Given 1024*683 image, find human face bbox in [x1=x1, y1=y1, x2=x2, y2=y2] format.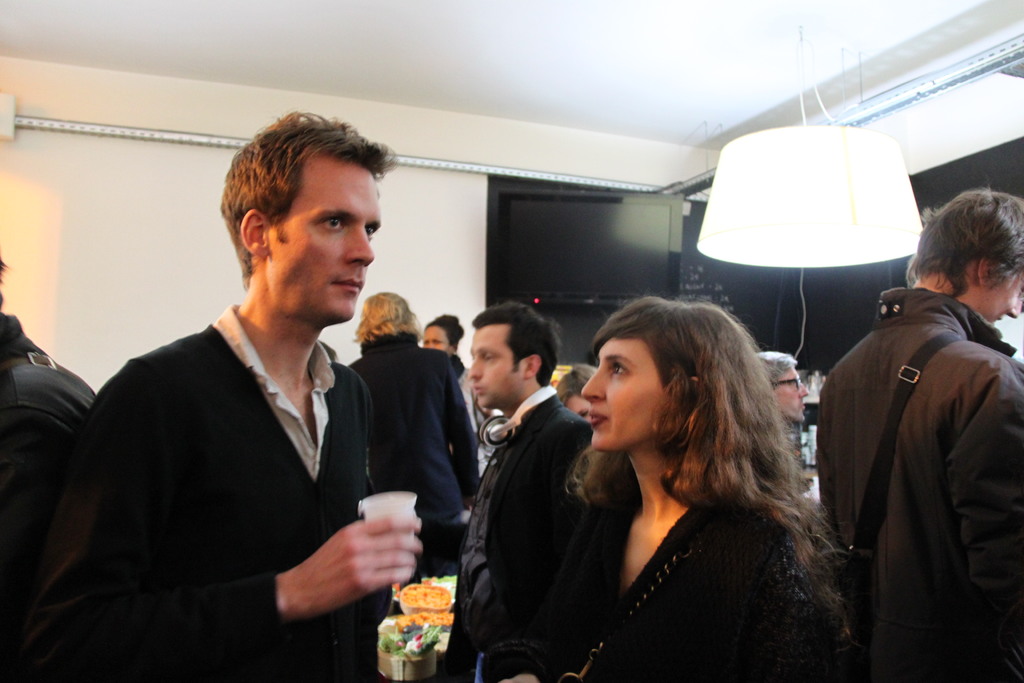
[x1=425, y1=328, x2=447, y2=349].
